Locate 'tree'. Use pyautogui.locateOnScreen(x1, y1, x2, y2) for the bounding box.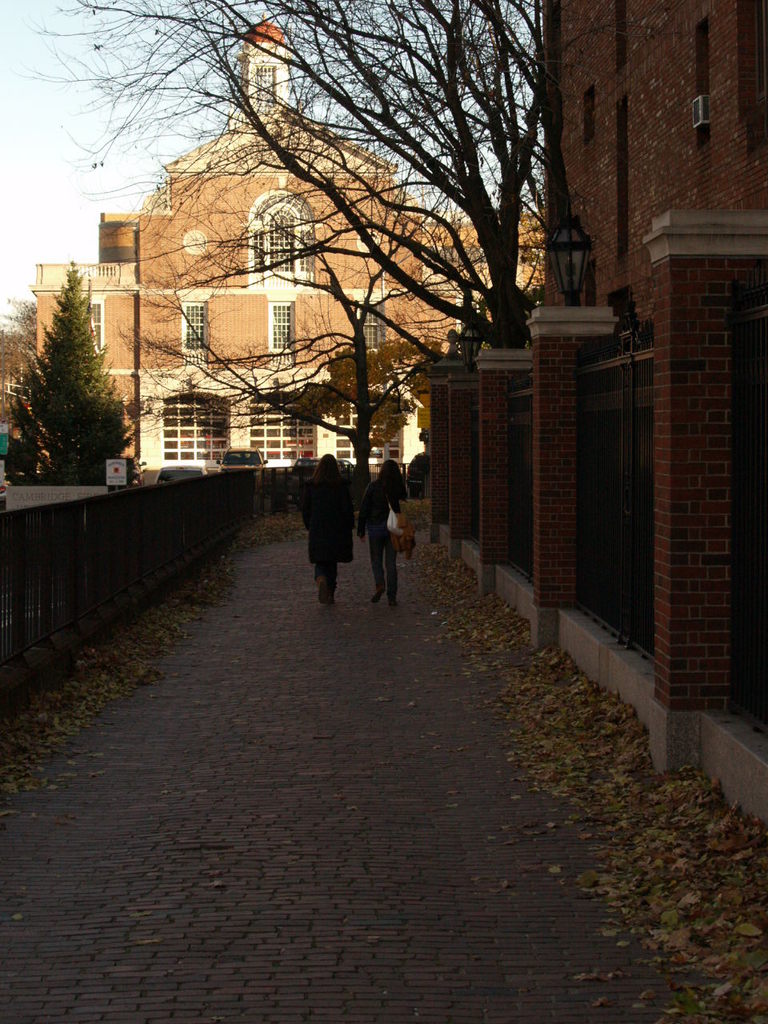
pyautogui.locateOnScreen(135, 159, 487, 510).
